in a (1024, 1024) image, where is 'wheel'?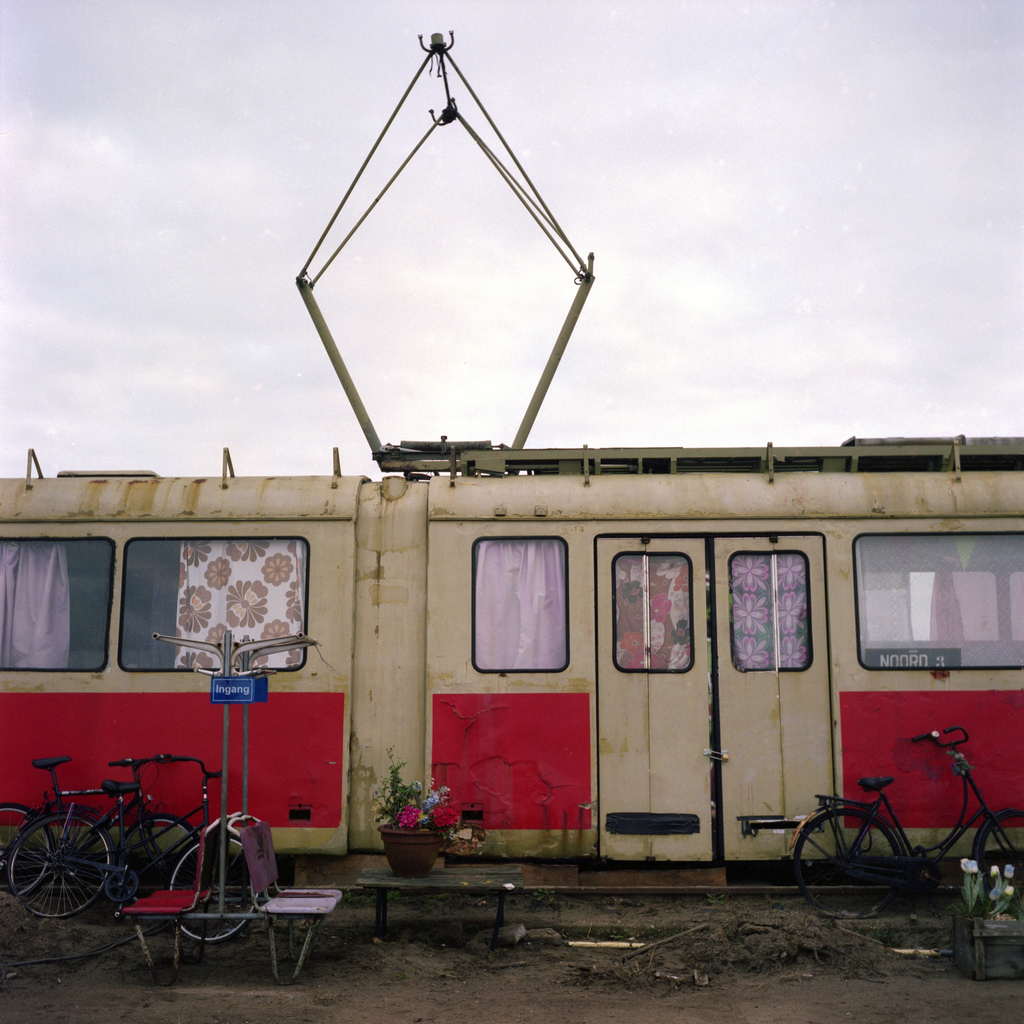
bbox=(0, 801, 54, 897).
